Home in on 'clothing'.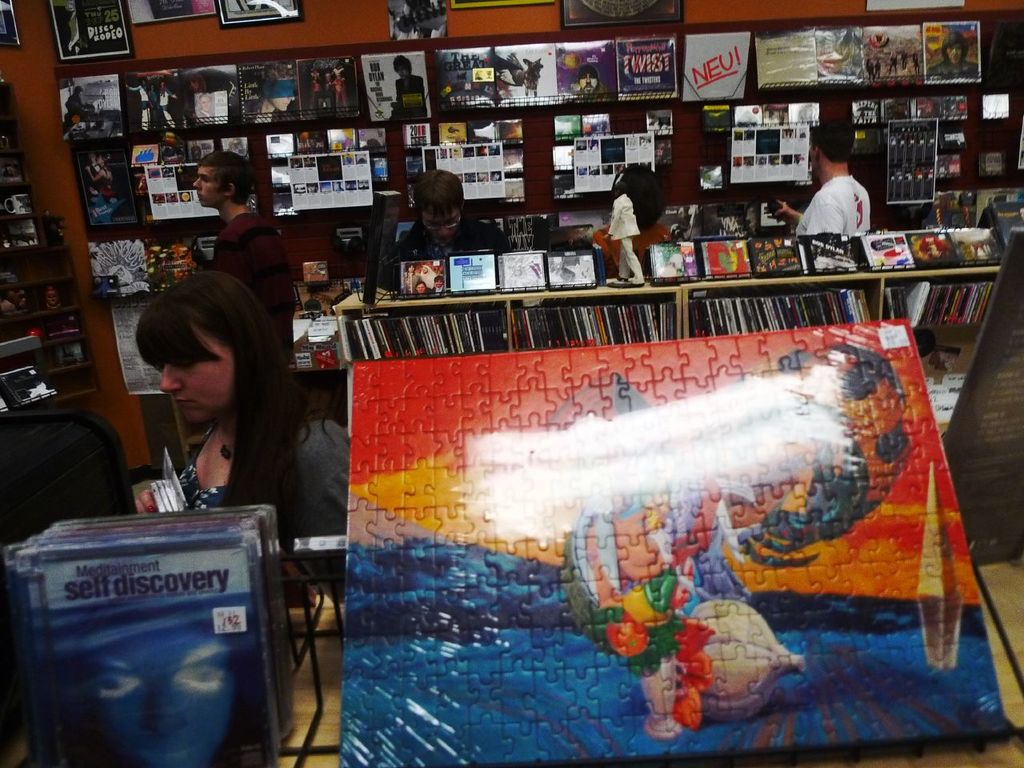
Homed in at box=[391, 73, 429, 118].
